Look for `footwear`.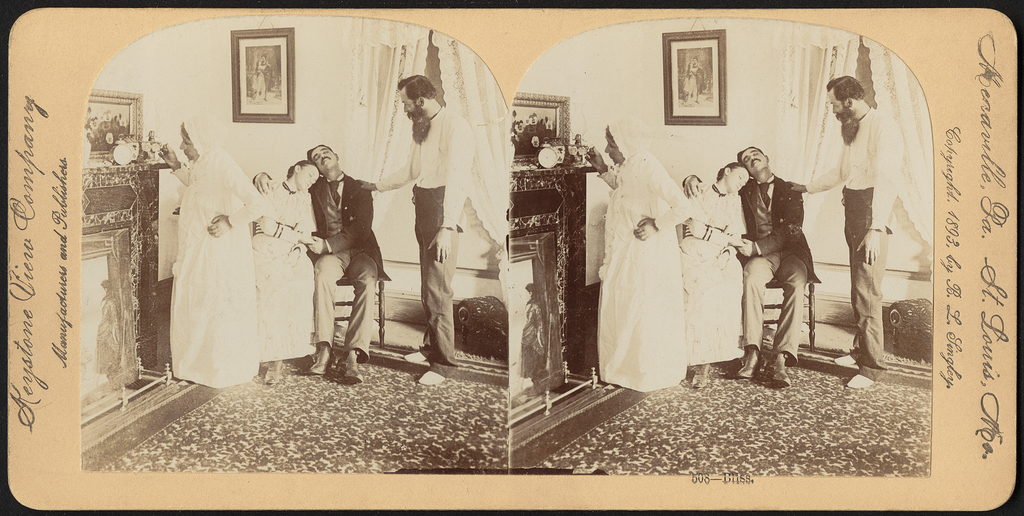
Found: x1=767 y1=345 x2=791 y2=388.
